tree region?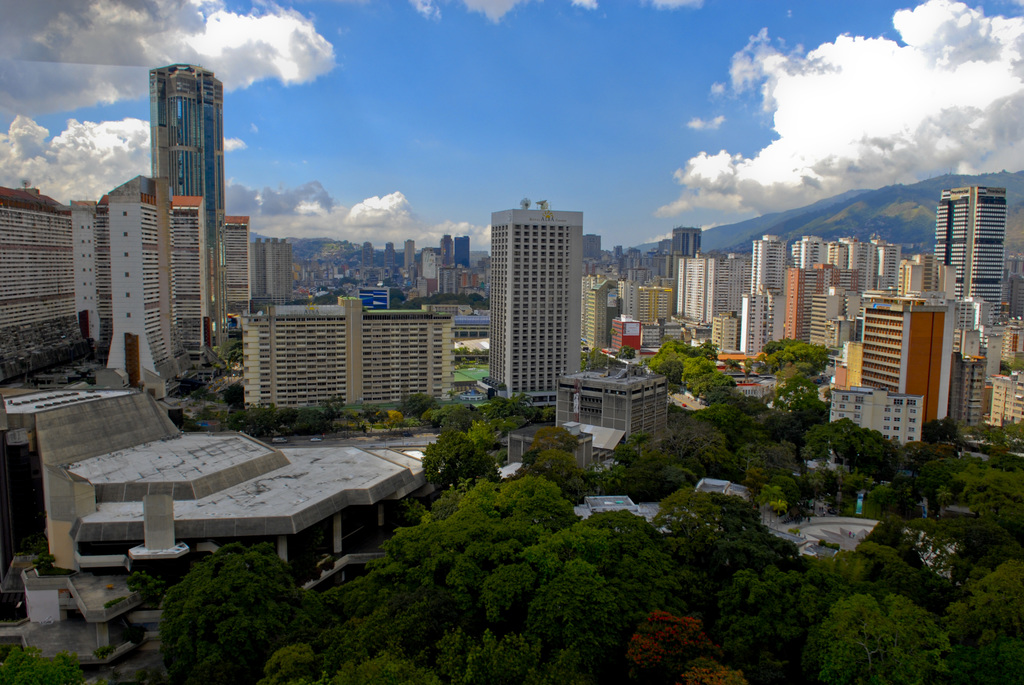
0, 650, 84, 684
